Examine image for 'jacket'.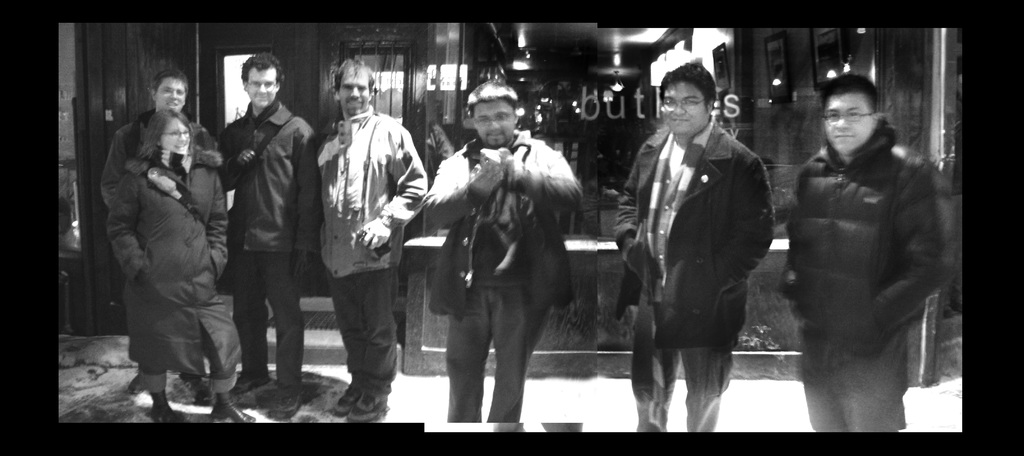
Examination result: <region>785, 90, 945, 361</region>.
